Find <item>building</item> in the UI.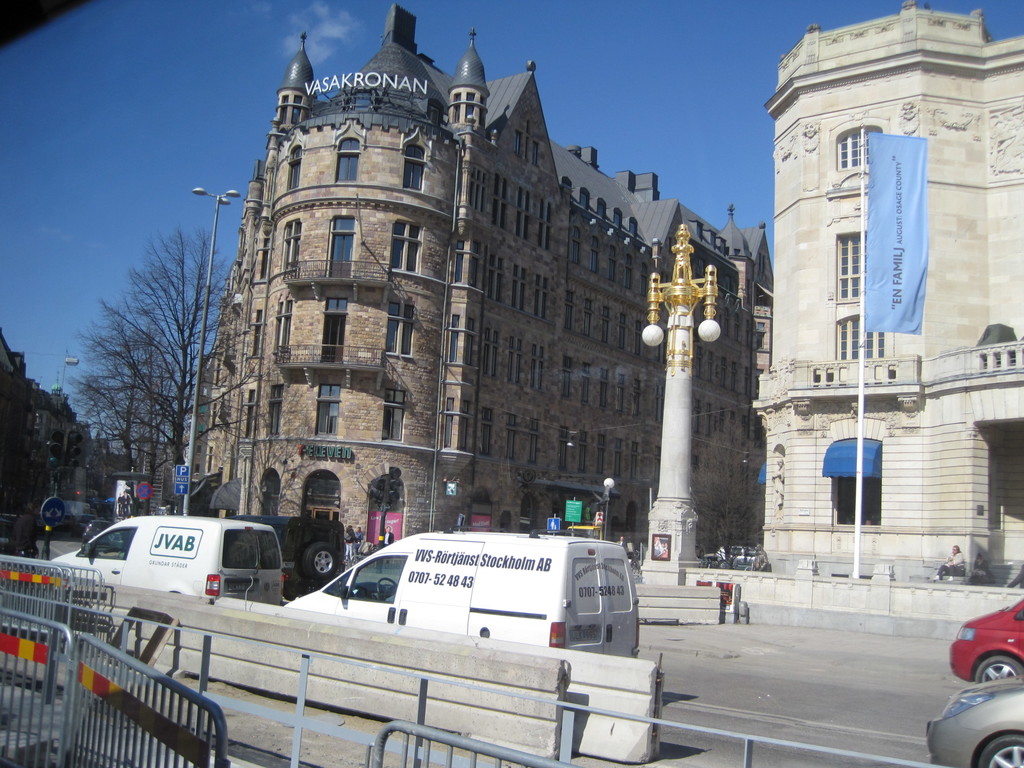
UI element at {"x1": 207, "y1": 1, "x2": 772, "y2": 552}.
